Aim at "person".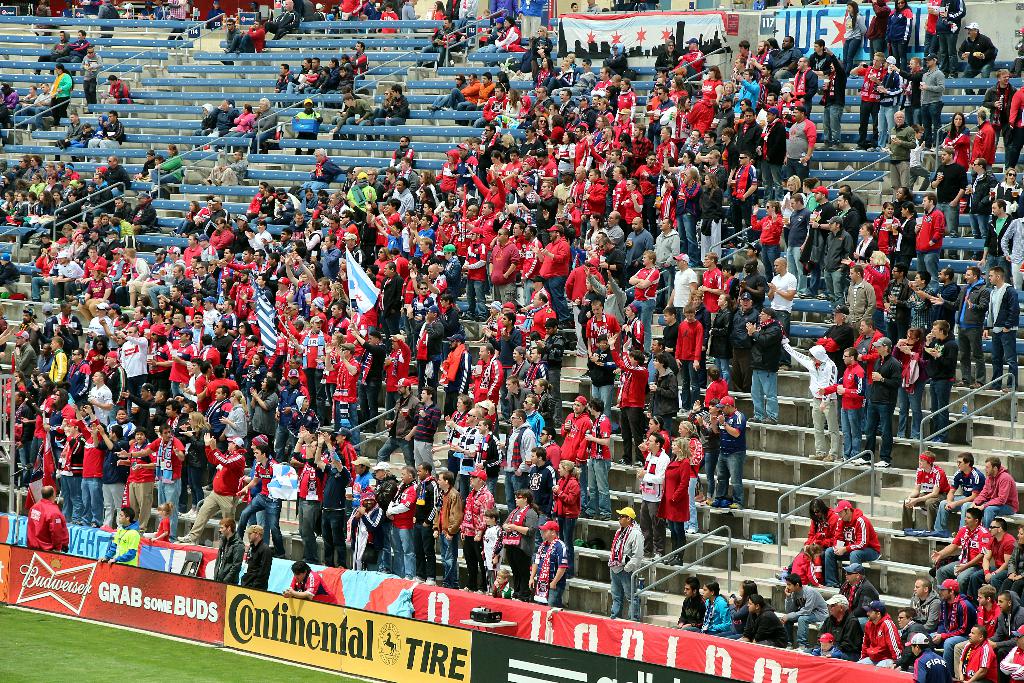
Aimed at <bbox>825, 218, 847, 281</bbox>.
